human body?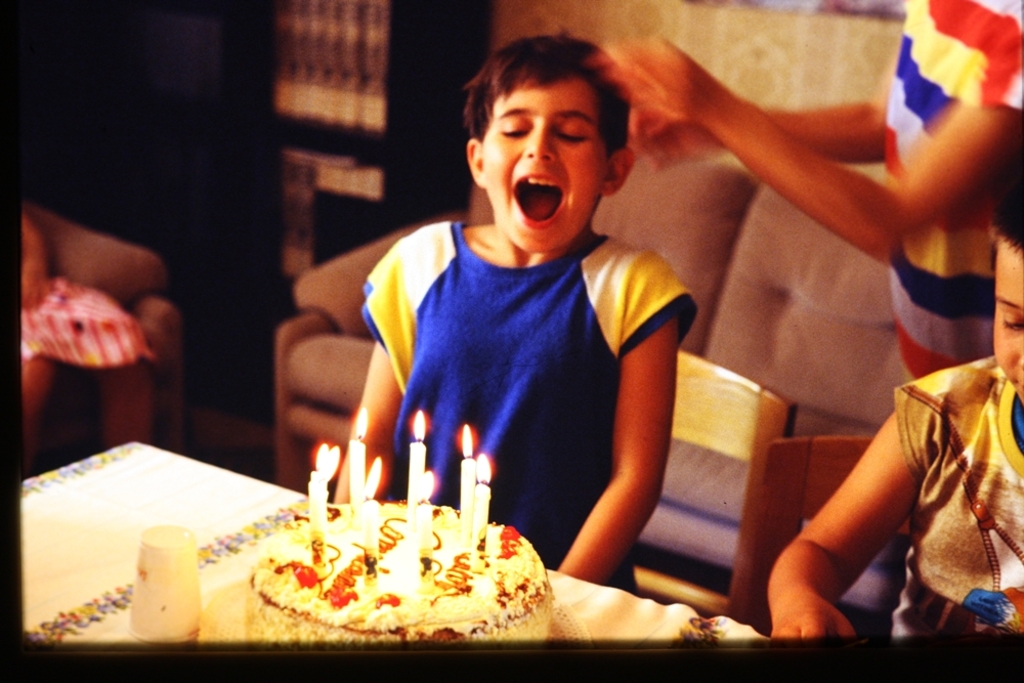
Rect(711, 240, 1015, 649)
